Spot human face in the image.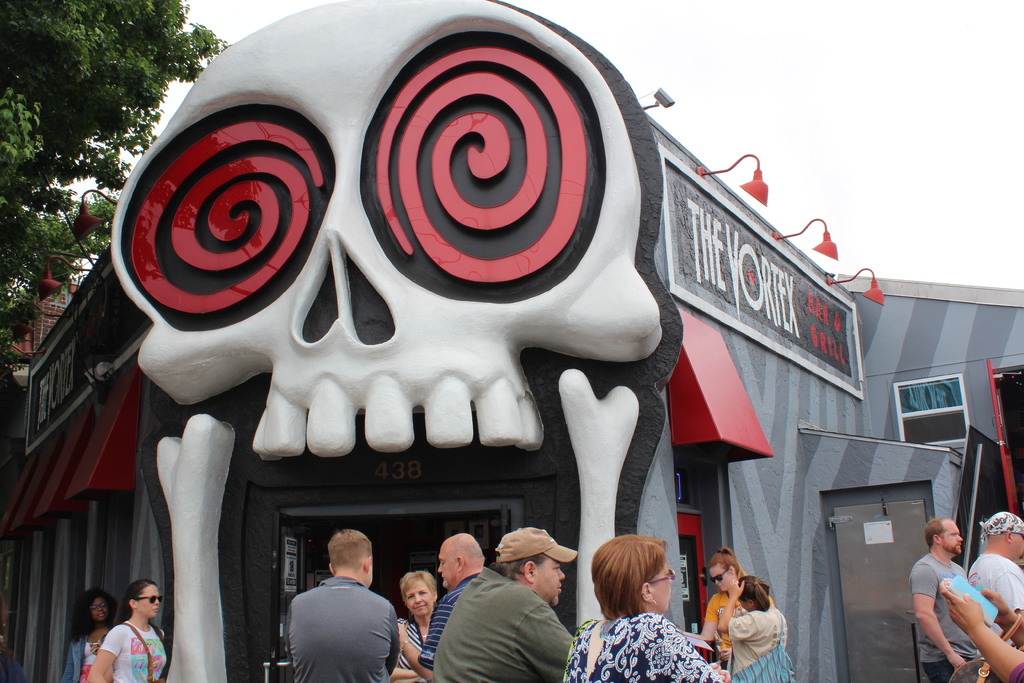
human face found at region(91, 597, 107, 621).
